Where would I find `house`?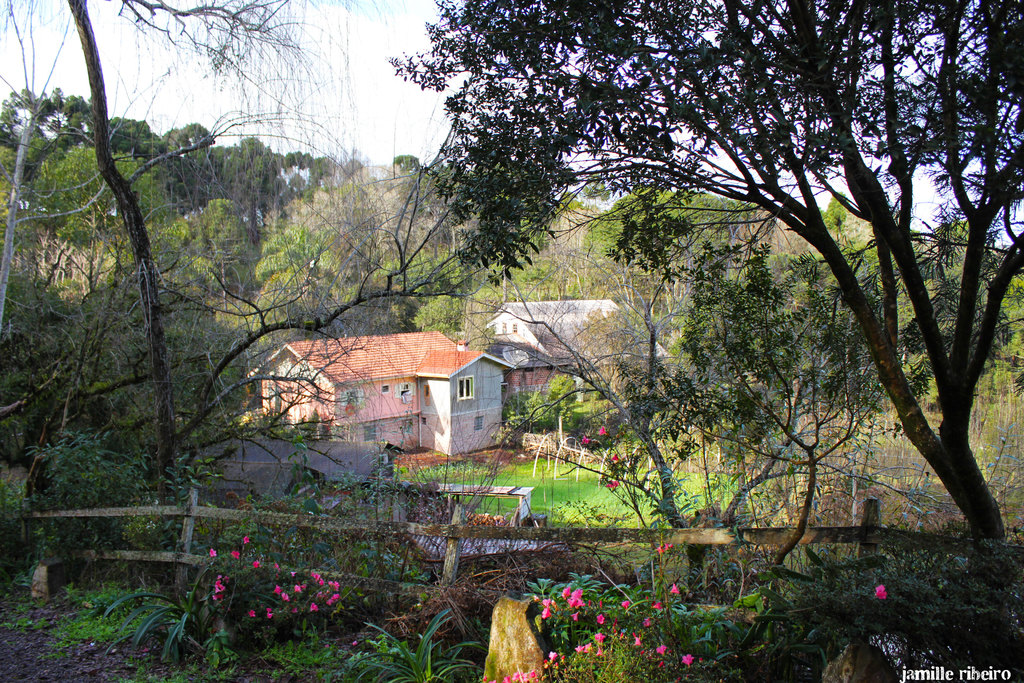
At bbox=(250, 317, 548, 470).
